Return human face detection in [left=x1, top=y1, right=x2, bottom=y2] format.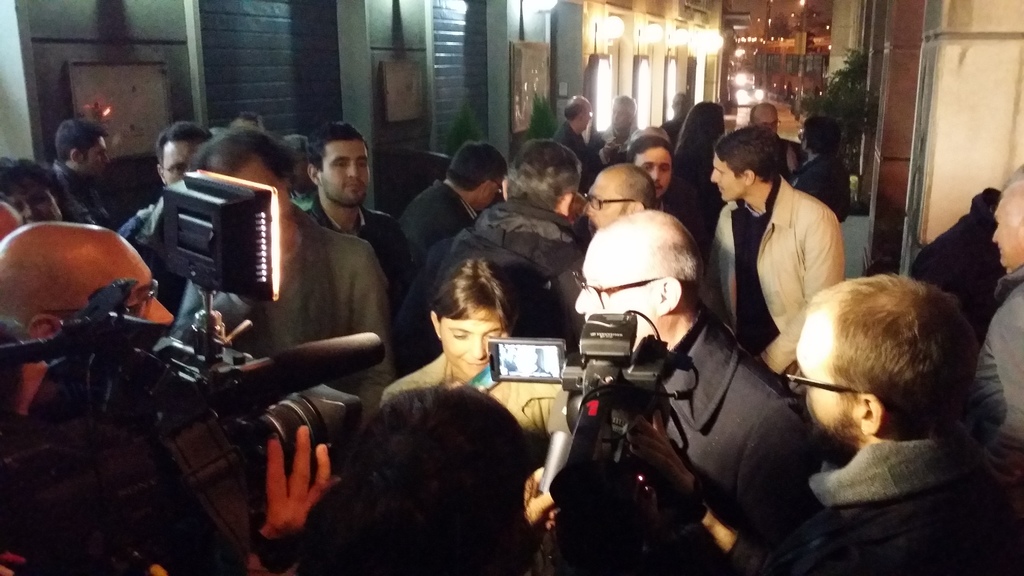
[left=781, top=311, right=859, bottom=445].
